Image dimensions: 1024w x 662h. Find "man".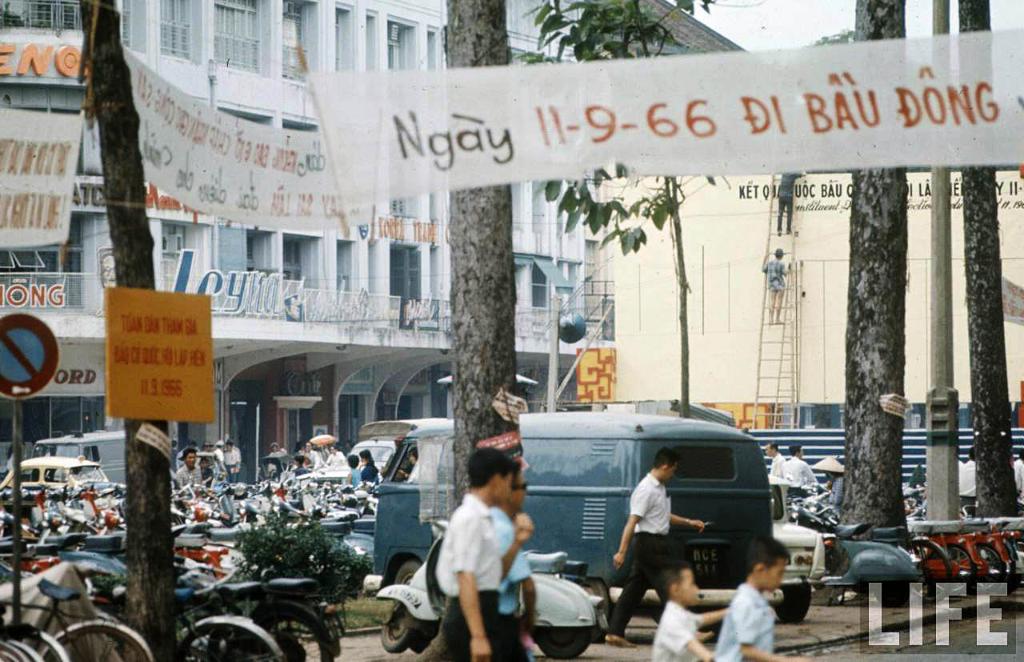
[left=429, top=449, right=542, bottom=651].
